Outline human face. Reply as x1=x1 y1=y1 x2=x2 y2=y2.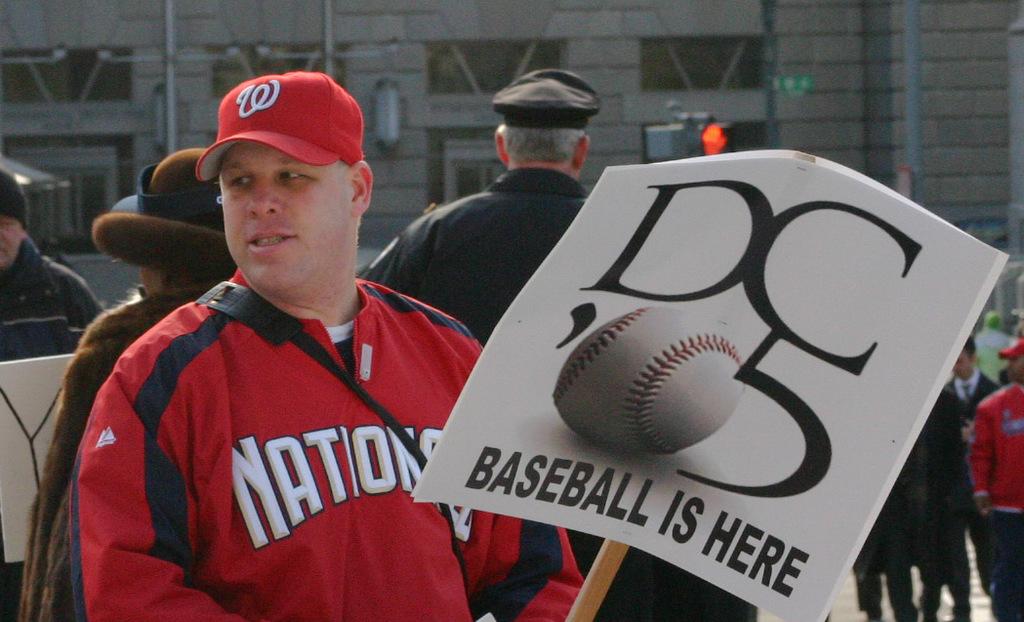
x1=953 y1=356 x2=971 y2=384.
